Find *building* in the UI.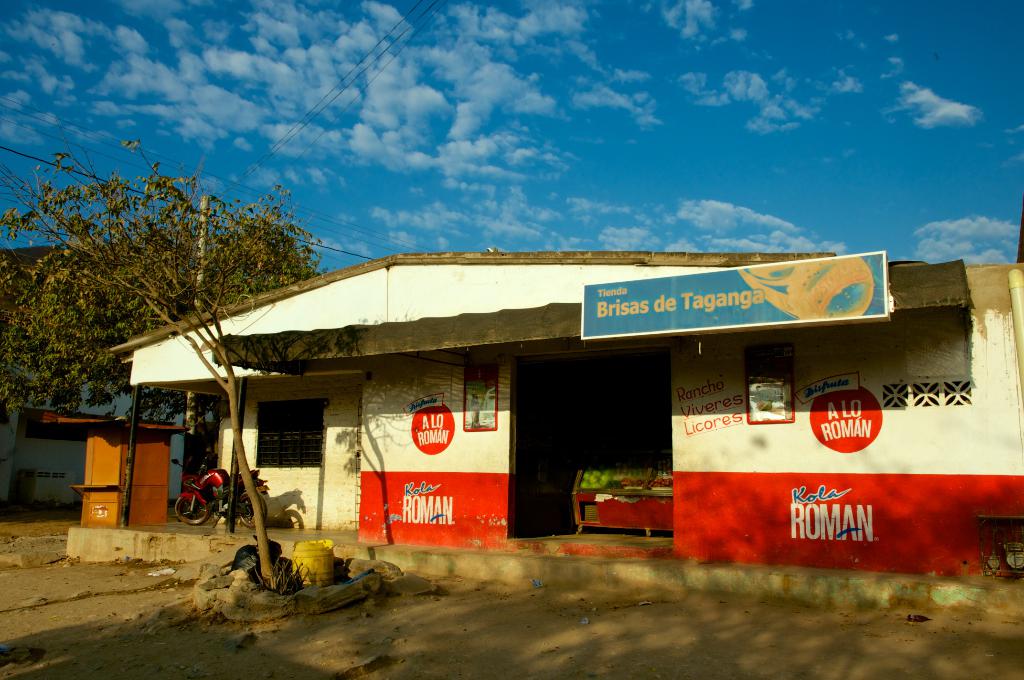
UI element at select_region(106, 248, 1023, 578).
